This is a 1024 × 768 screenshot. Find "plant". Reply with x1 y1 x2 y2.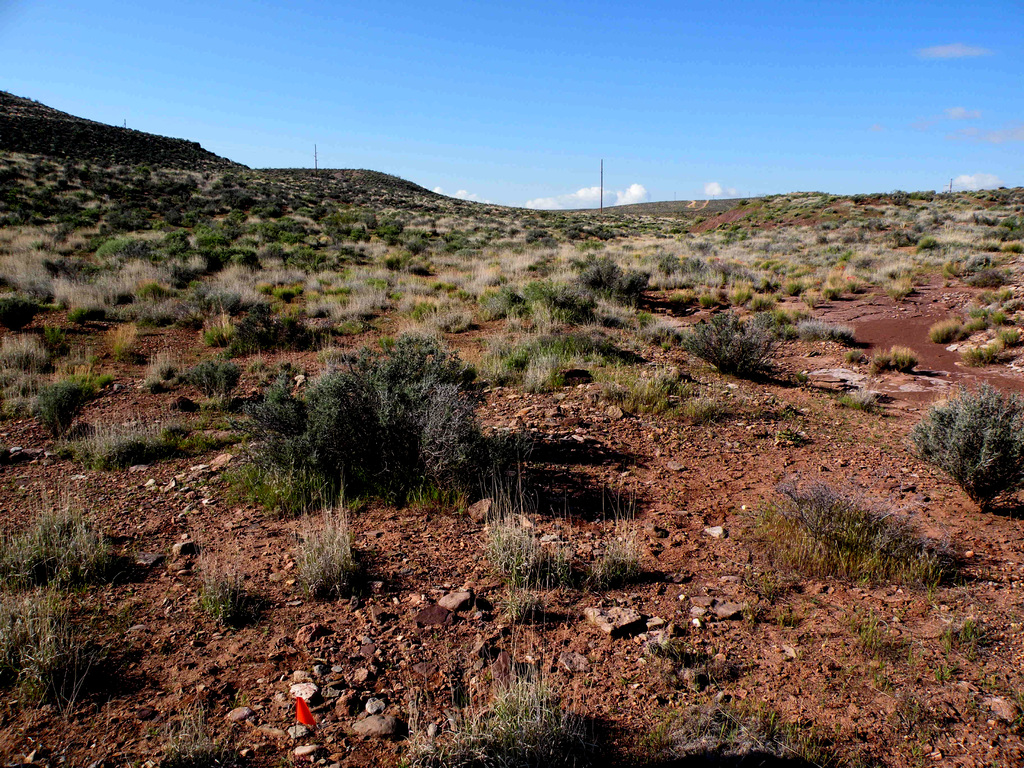
168 254 189 285.
